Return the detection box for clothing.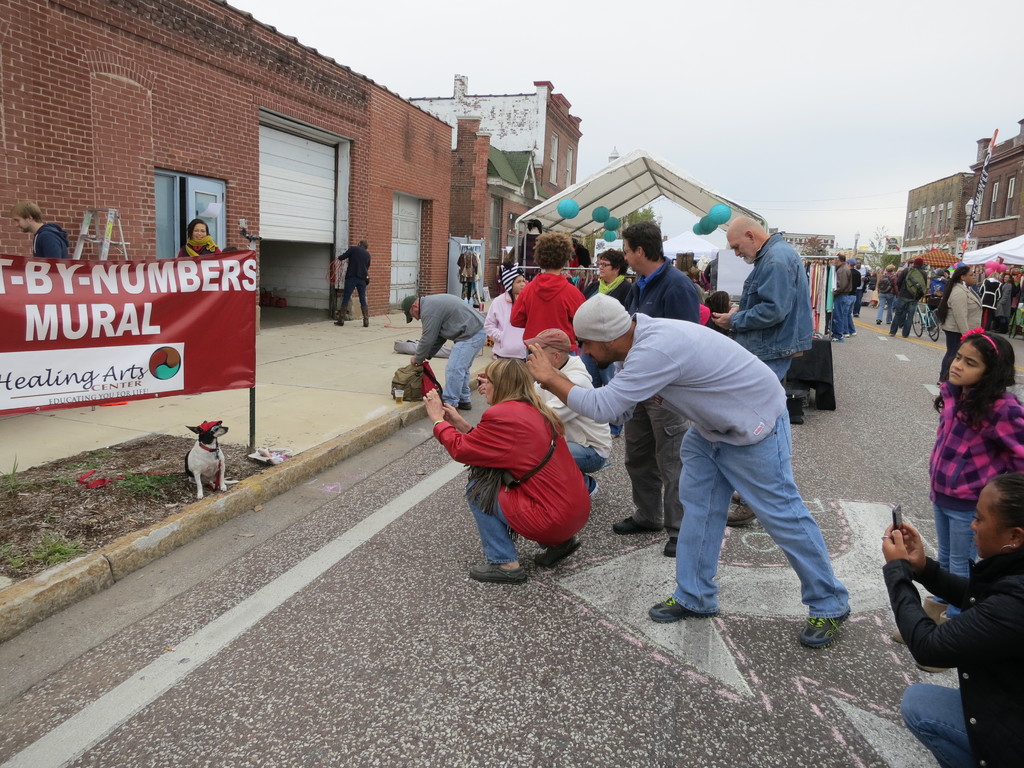
[850,277,856,328].
